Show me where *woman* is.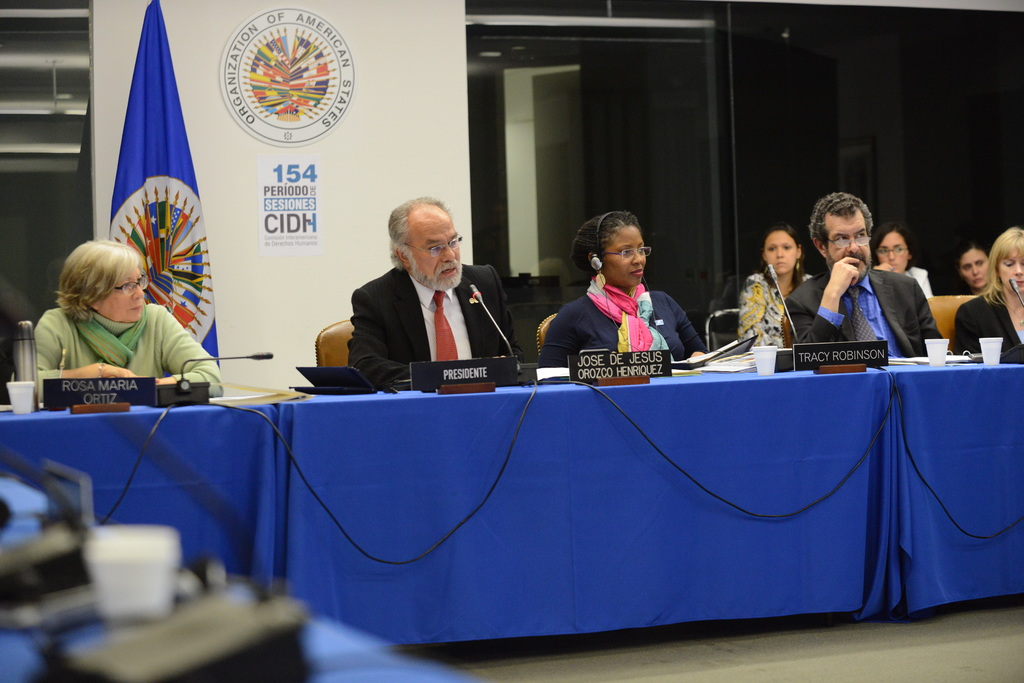
*woman* is at {"left": 957, "top": 227, "right": 1023, "bottom": 365}.
